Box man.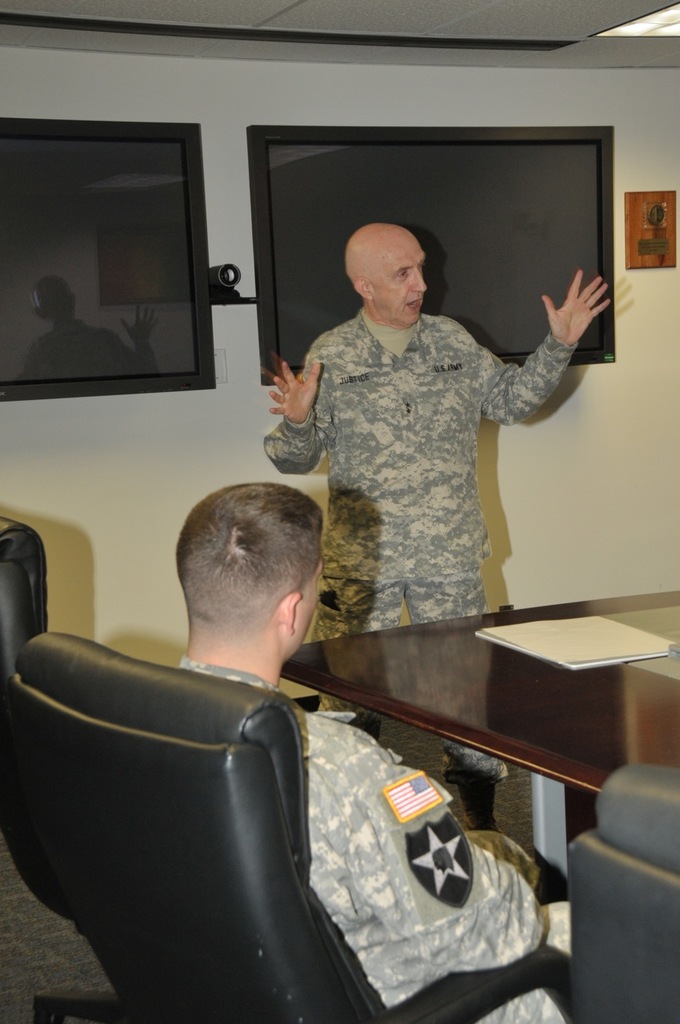
<box>177,480,575,1023</box>.
